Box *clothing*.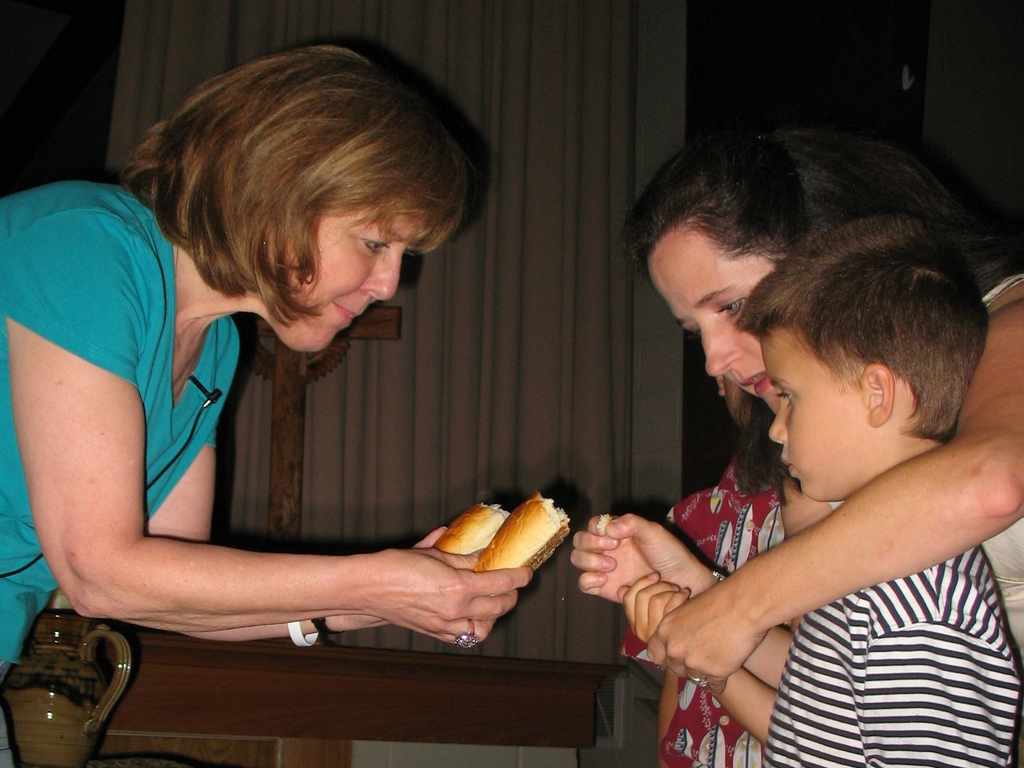
(x1=764, y1=503, x2=1009, y2=767).
